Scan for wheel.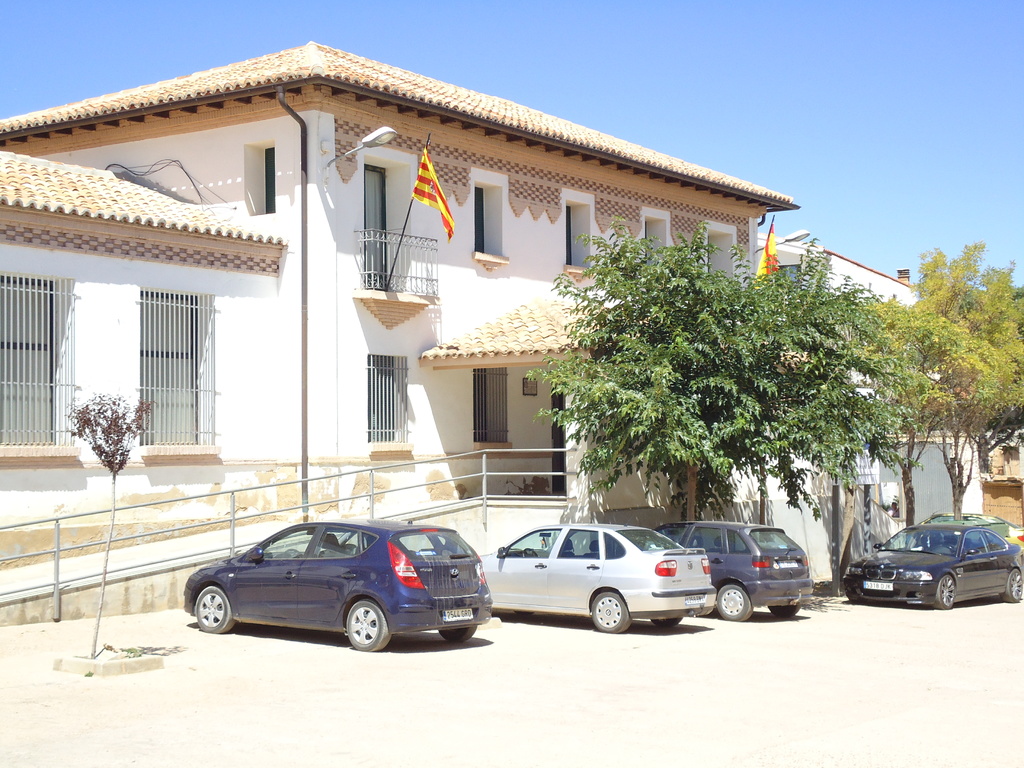
Scan result: (x1=1004, y1=569, x2=1023, y2=602).
